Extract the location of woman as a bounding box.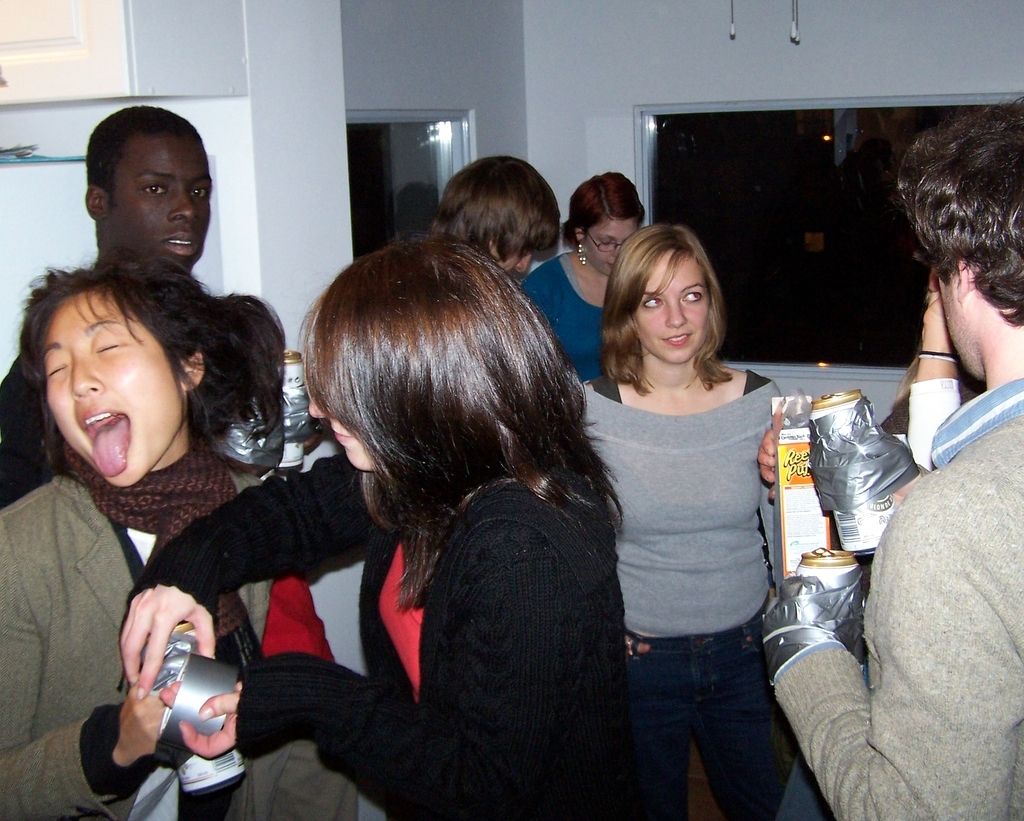
detection(572, 190, 816, 820).
